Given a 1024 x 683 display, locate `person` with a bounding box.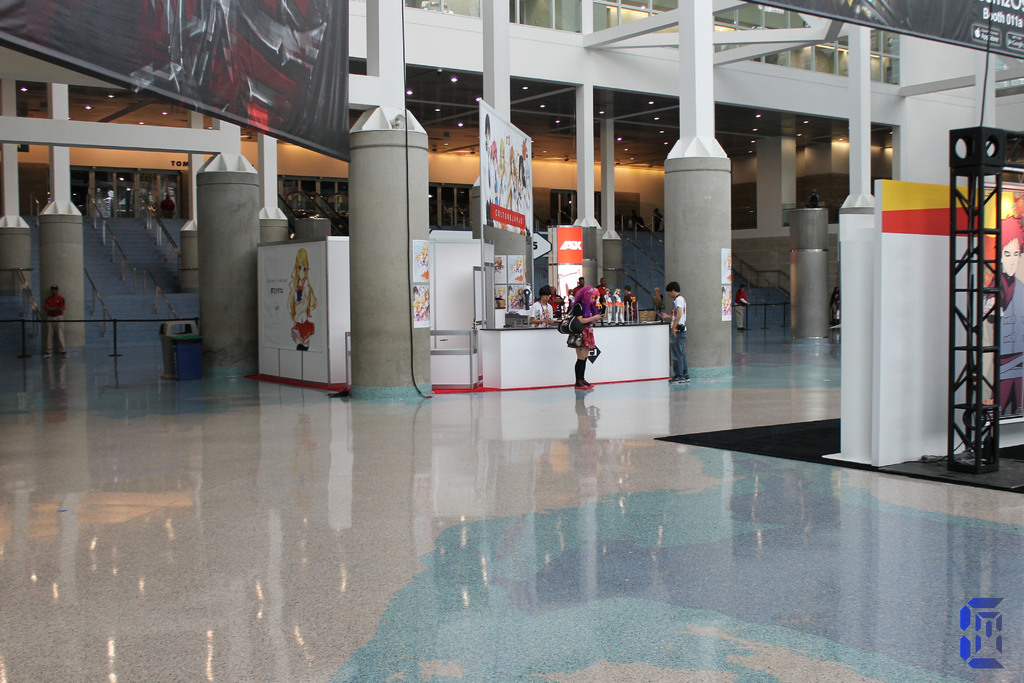
Located: left=571, top=274, right=587, bottom=300.
